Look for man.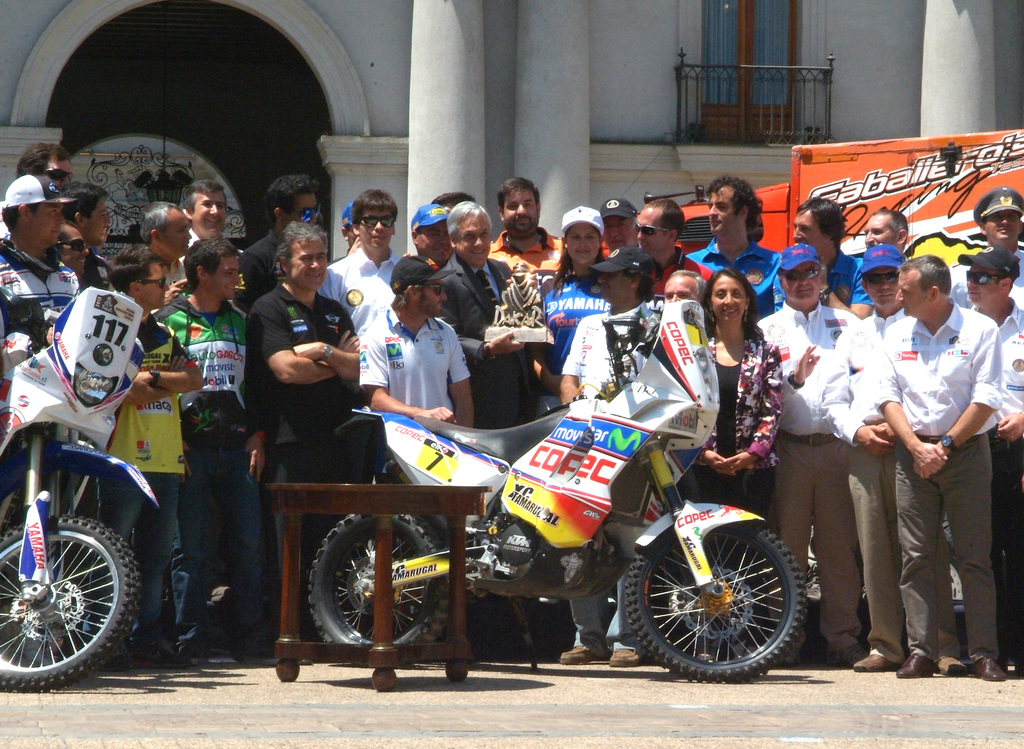
Found: {"x1": 479, "y1": 169, "x2": 564, "y2": 407}.
